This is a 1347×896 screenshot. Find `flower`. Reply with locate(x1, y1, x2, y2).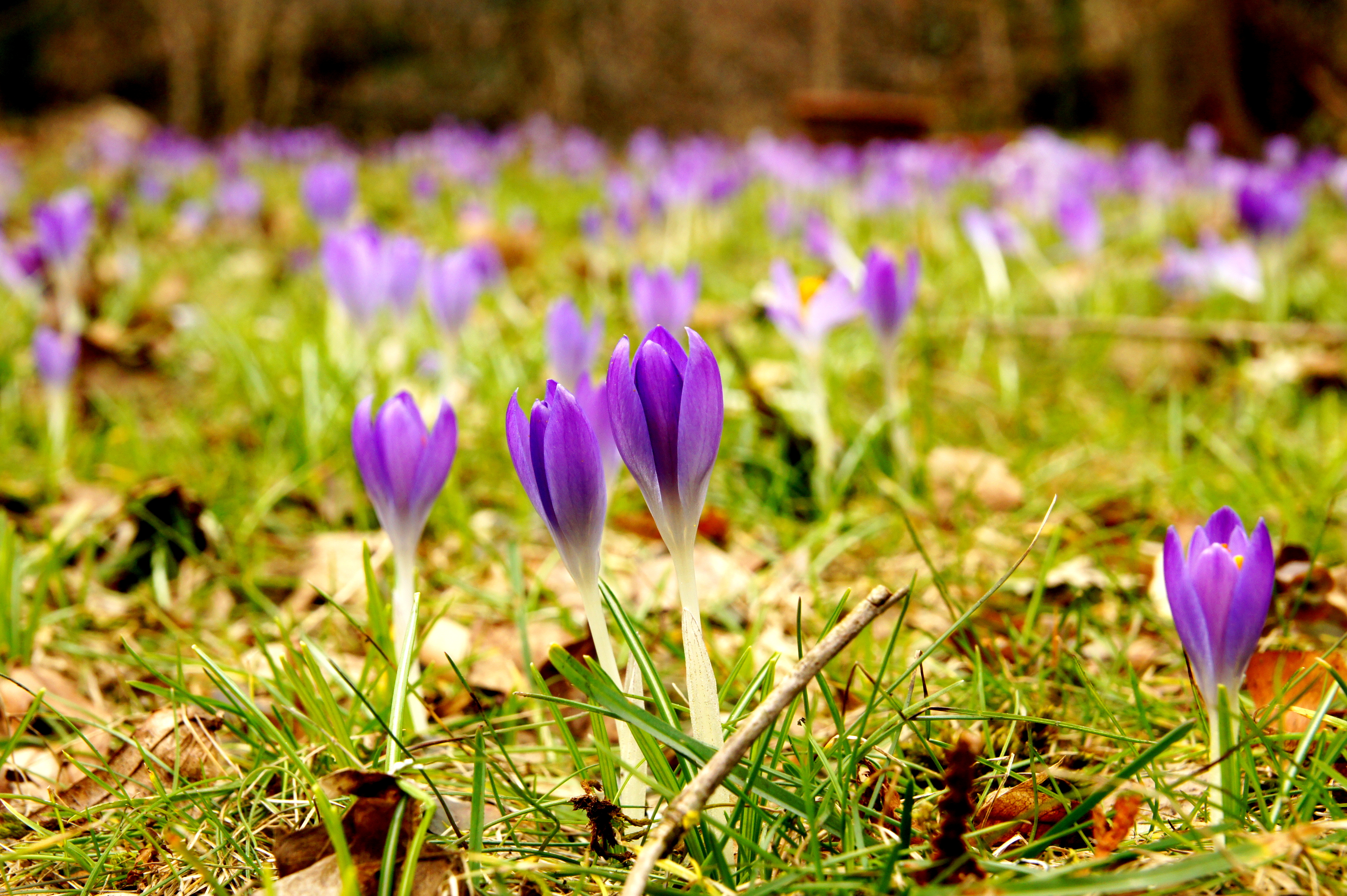
locate(341, 147, 377, 203).
